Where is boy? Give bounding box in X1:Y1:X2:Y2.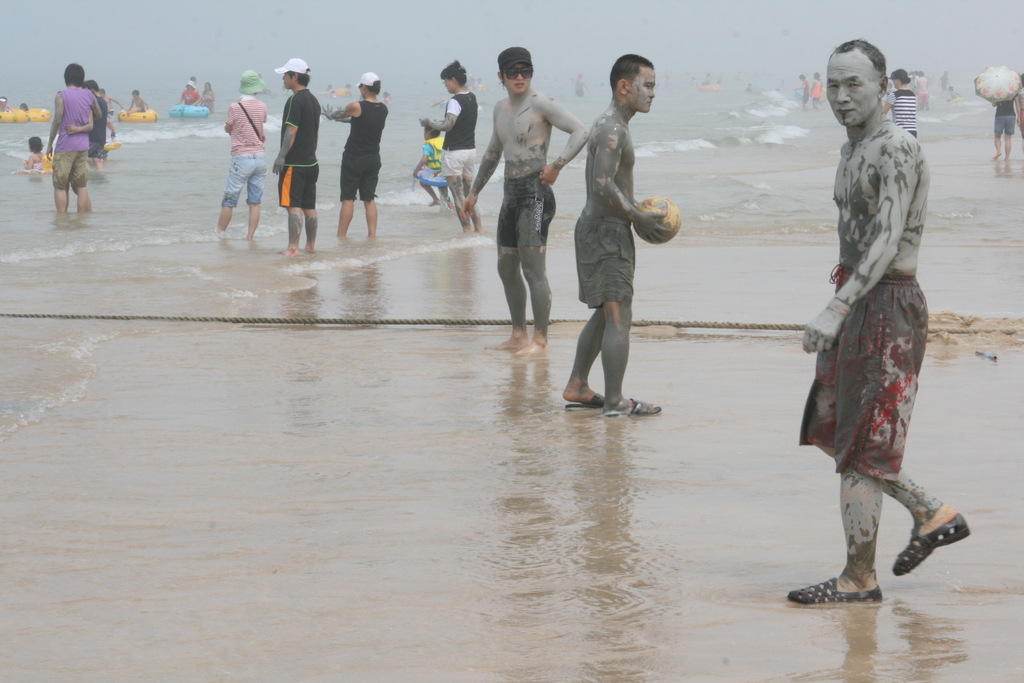
564:54:673:412.
